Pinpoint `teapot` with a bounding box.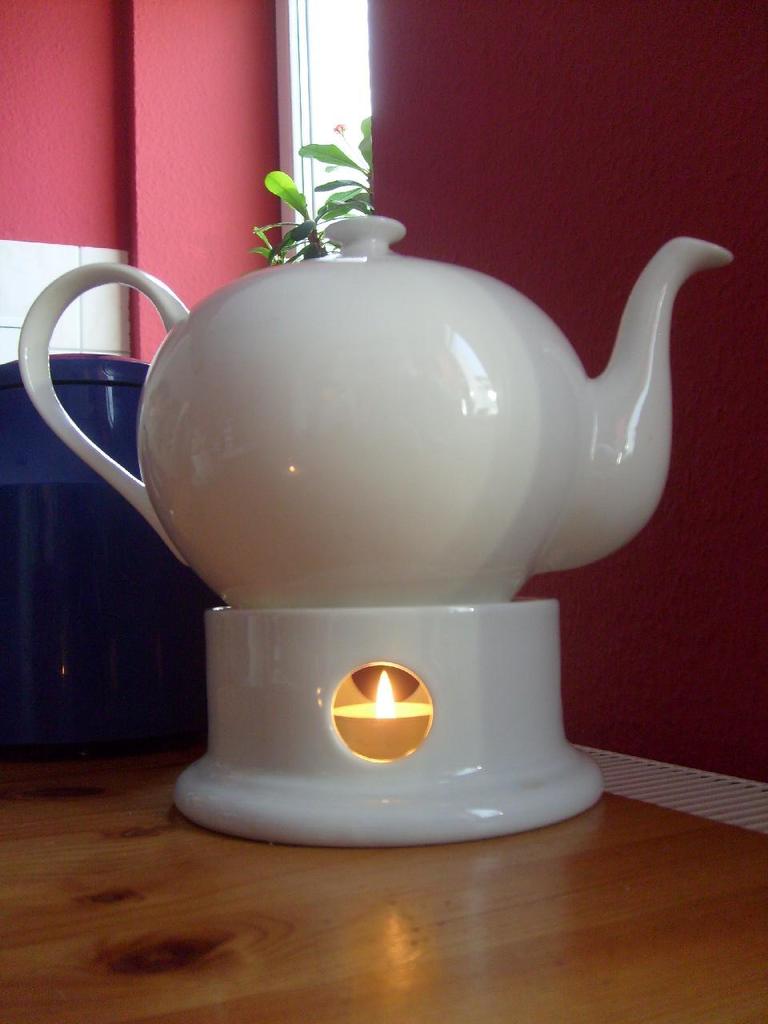
left=13, top=213, right=738, bottom=607.
